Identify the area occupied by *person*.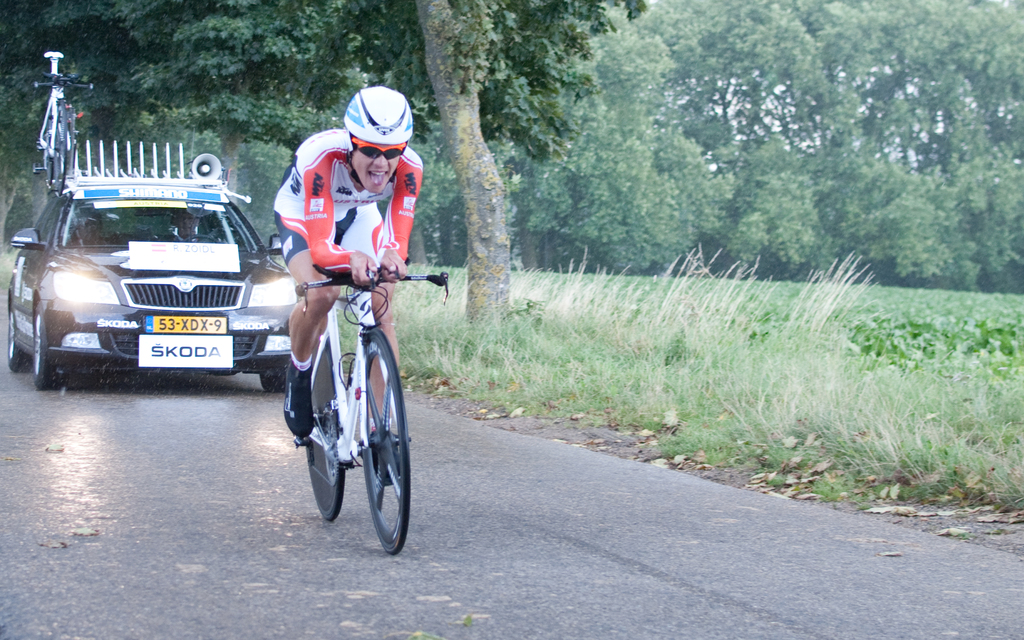
Area: [255,99,422,446].
